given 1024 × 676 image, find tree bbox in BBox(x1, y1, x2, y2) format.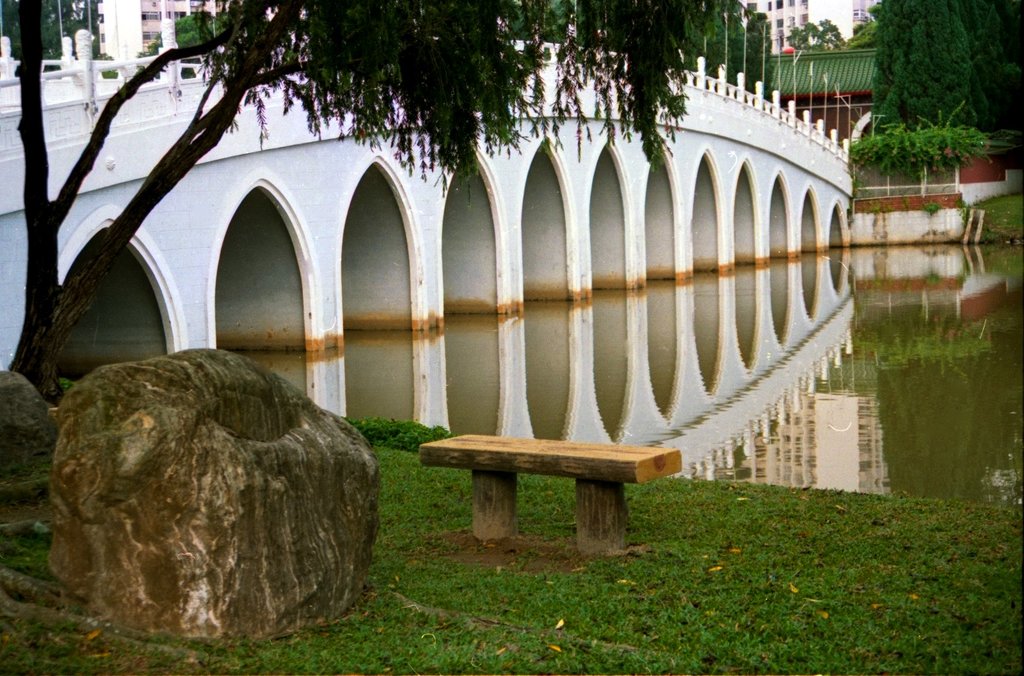
BBox(136, 6, 225, 76).
